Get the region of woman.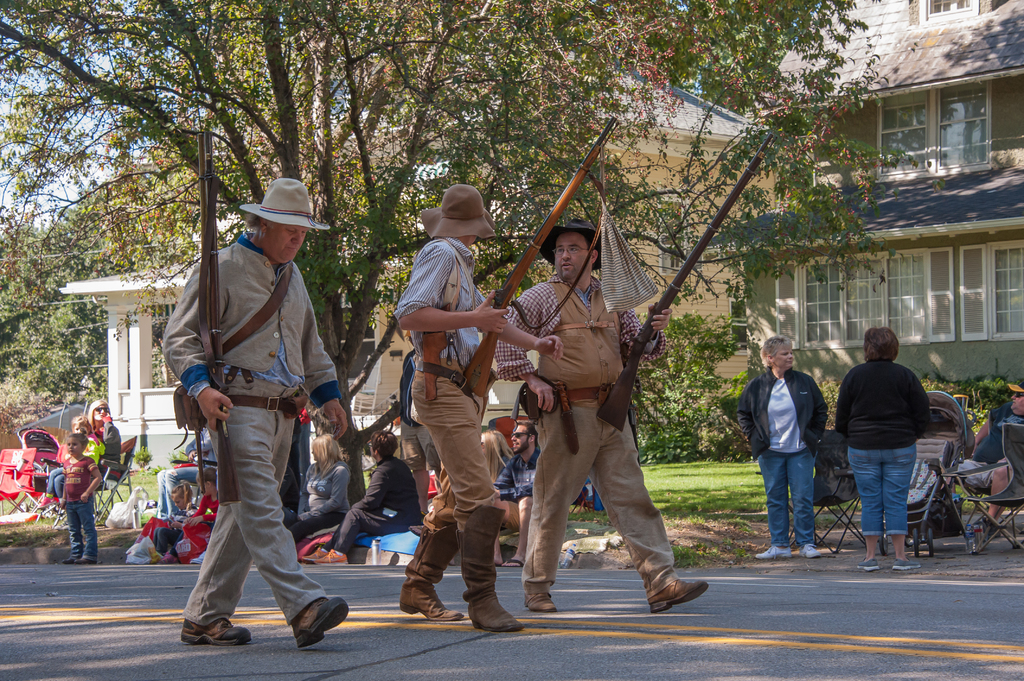
locate(733, 333, 829, 556).
